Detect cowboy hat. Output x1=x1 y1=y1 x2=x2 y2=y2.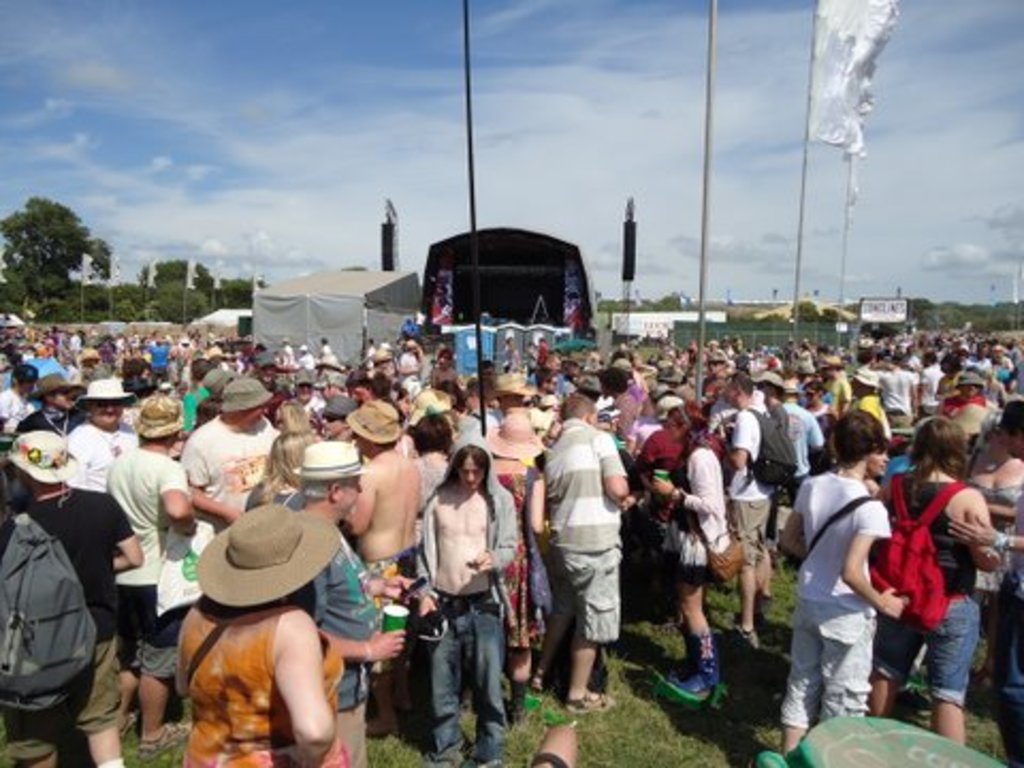
x1=294 y1=435 x2=367 y2=476.
